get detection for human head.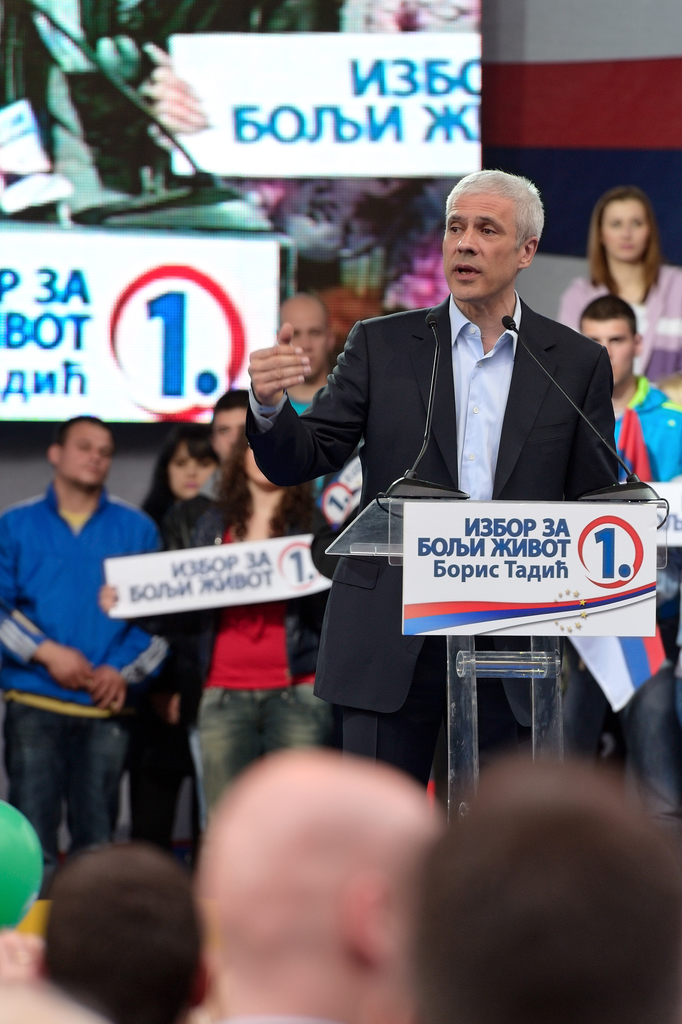
Detection: select_region(145, 430, 215, 503).
